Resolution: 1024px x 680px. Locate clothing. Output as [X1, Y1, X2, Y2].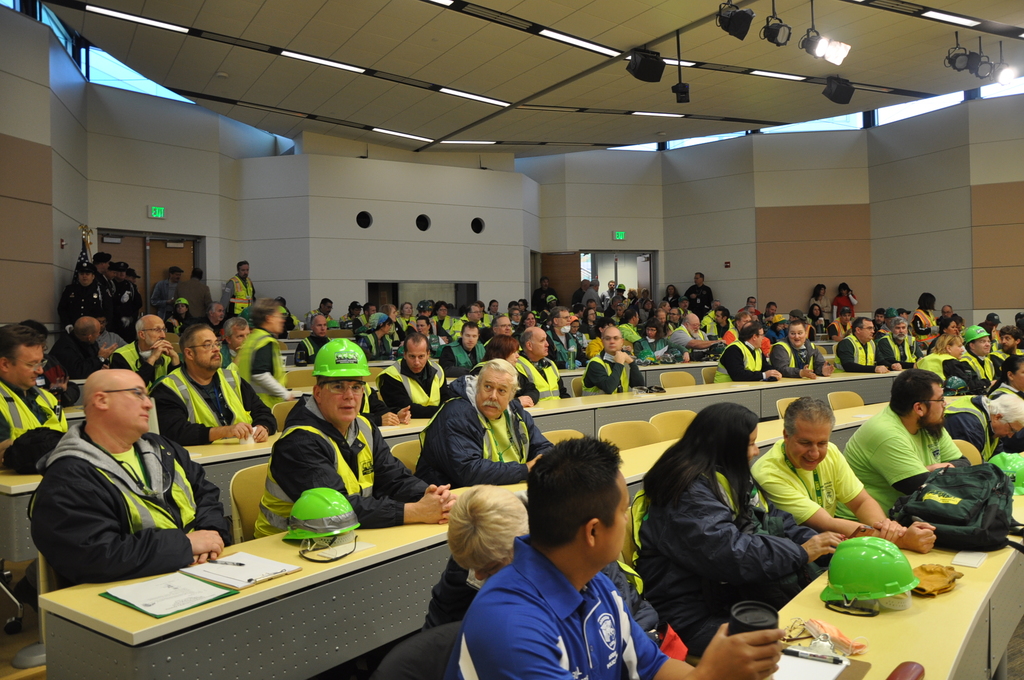
[420, 368, 572, 486].
